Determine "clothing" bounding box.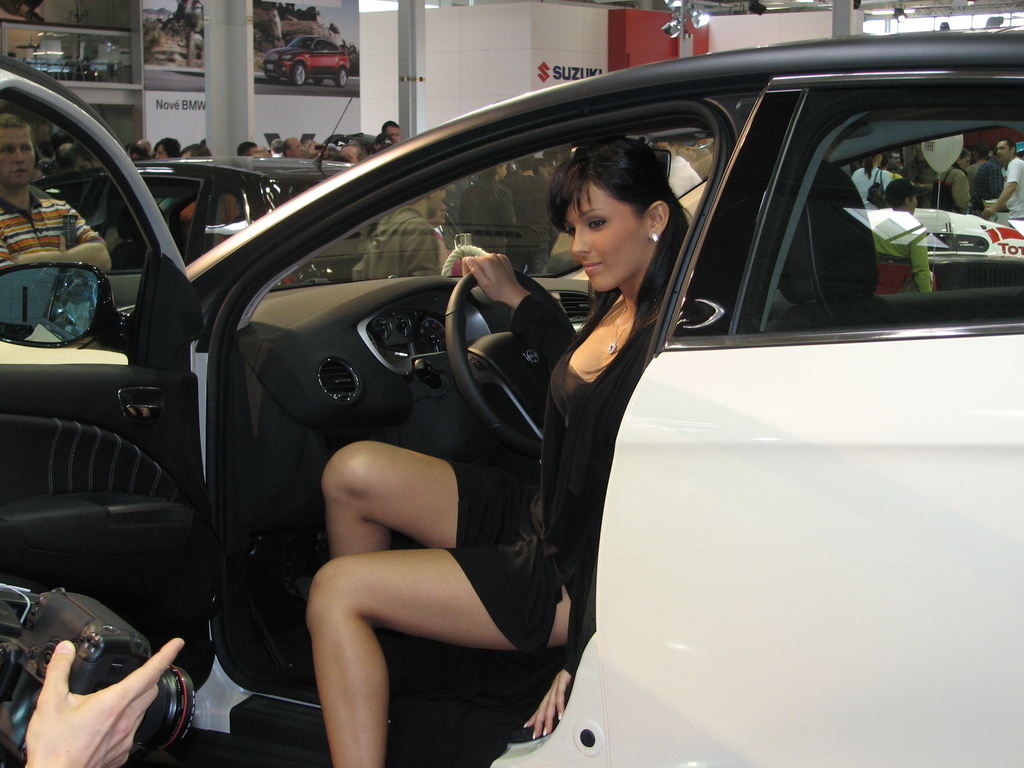
Determined: 0,186,116,273.
